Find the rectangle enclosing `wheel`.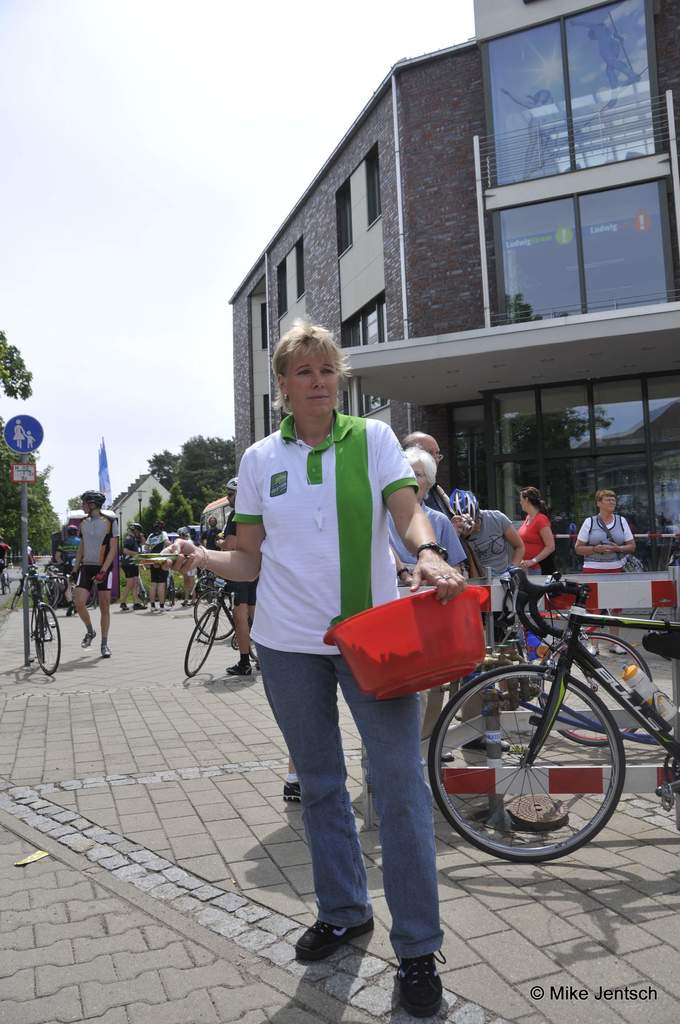
crop(10, 588, 20, 611).
